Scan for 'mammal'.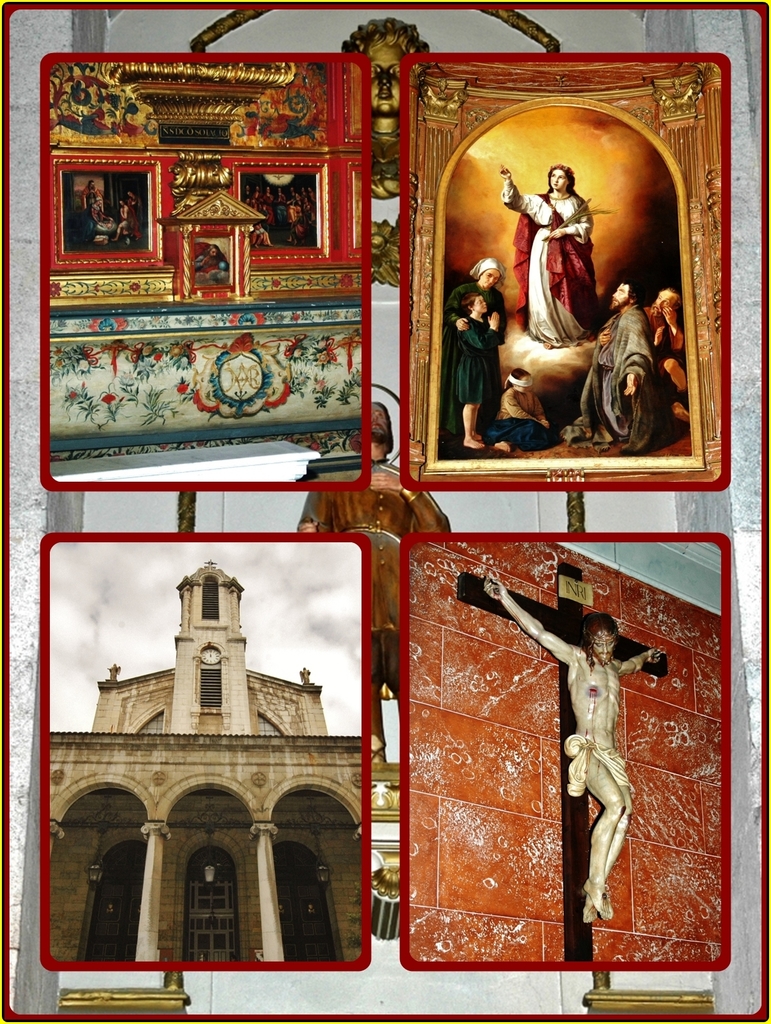
Scan result: {"x1": 452, "y1": 290, "x2": 504, "y2": 445}.
